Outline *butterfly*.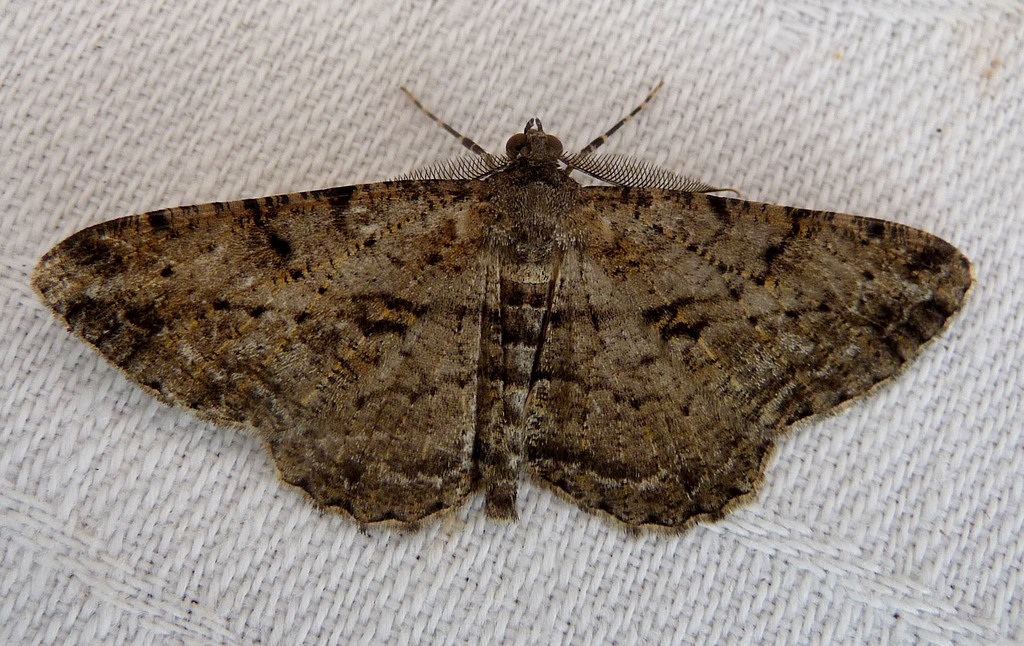
Outline: (31,81,970,533).
